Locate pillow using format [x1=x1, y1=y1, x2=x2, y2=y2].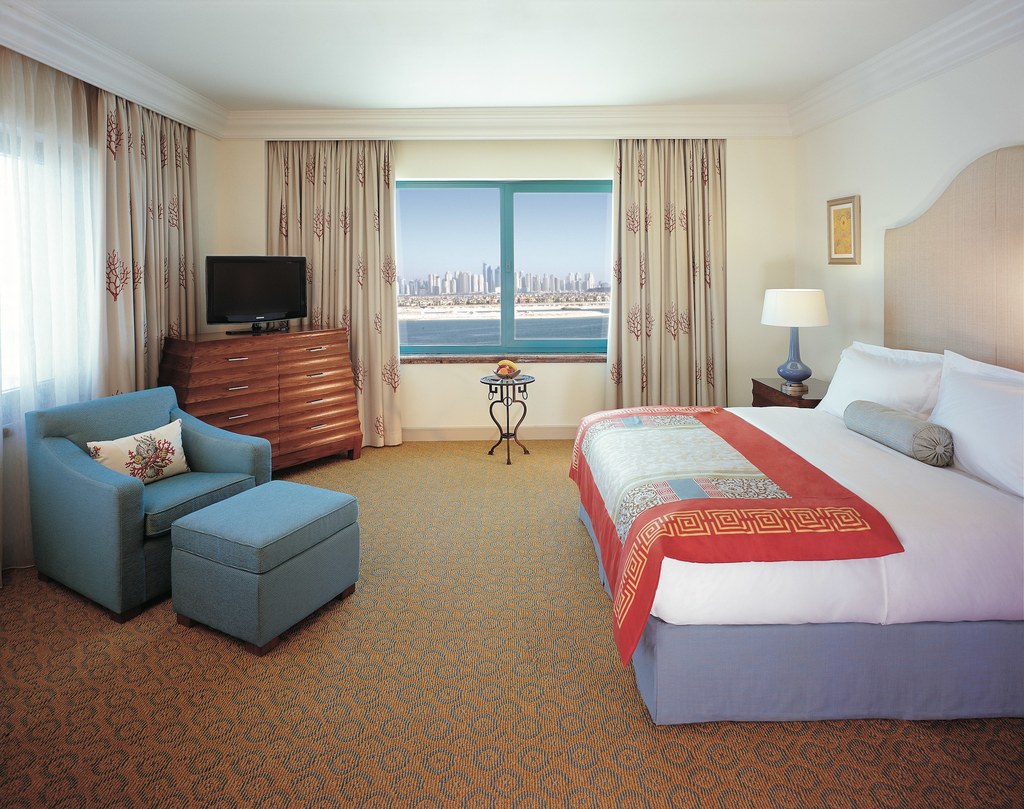
[x1=81, y1=417, x2=186, y2=486].
